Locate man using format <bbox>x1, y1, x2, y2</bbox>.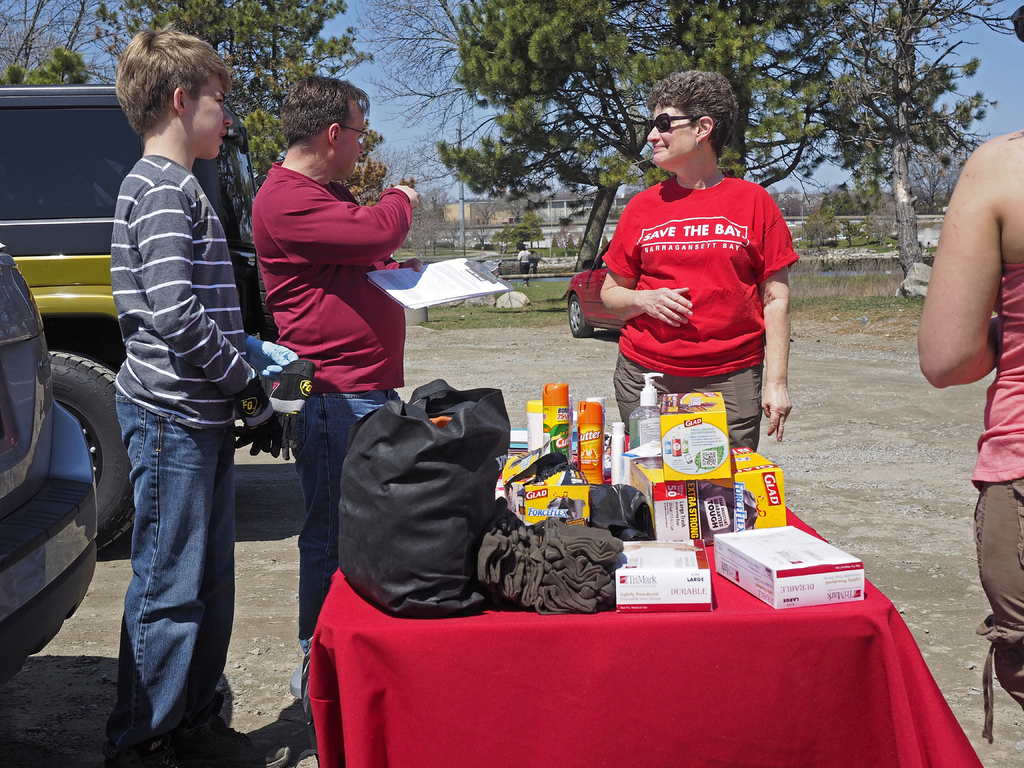
<bbox>252, 74, 425, 699</bbox>.
